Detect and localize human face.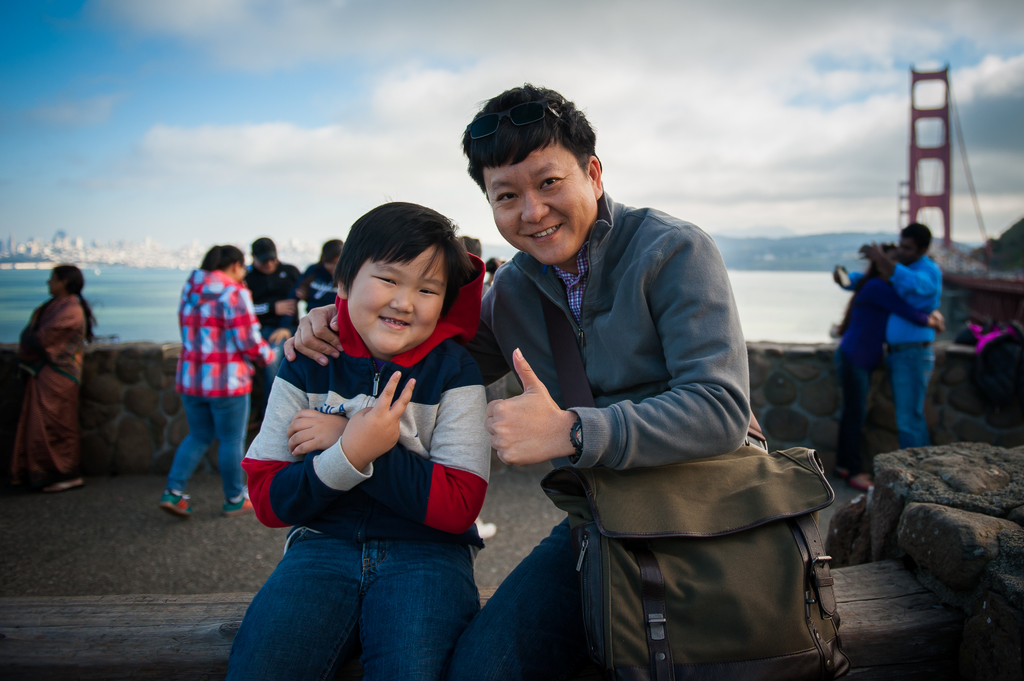
Localized at 895:236:920:262.
